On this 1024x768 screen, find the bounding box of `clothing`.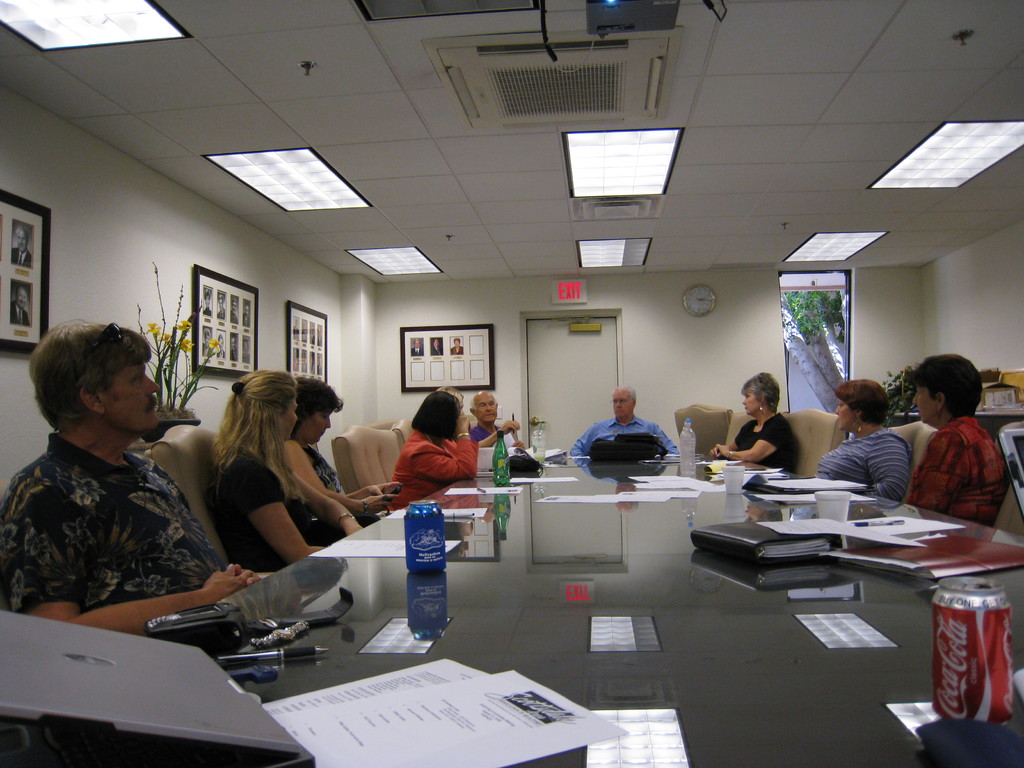
Bounding box: [left=820, top=426, right=909, bottom=496].
